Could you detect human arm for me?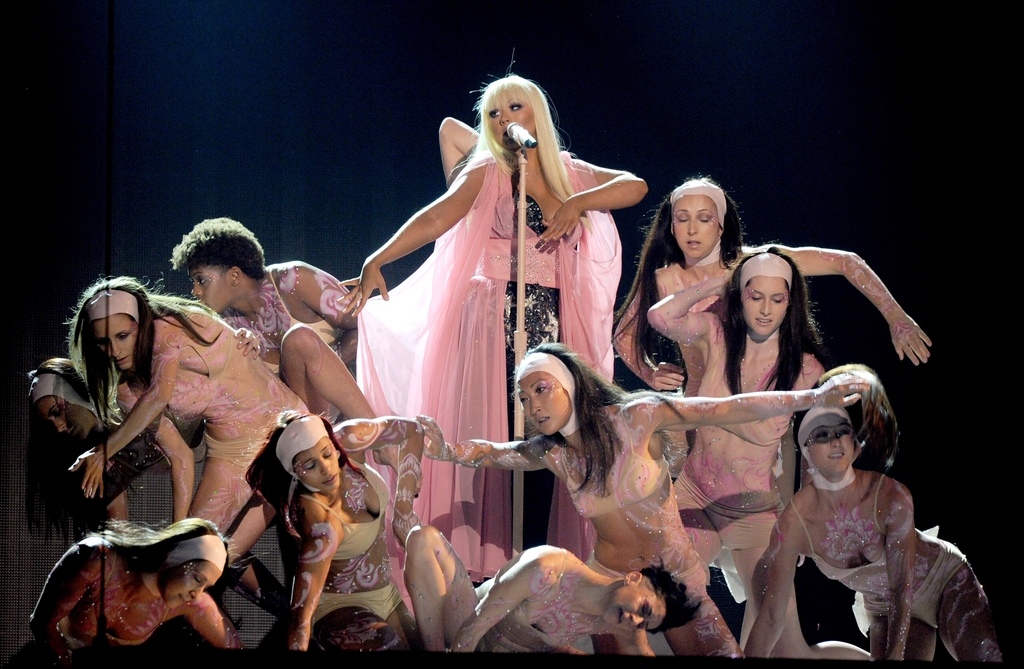
Detection result: <region>884, 469, 919, 666</region>.
